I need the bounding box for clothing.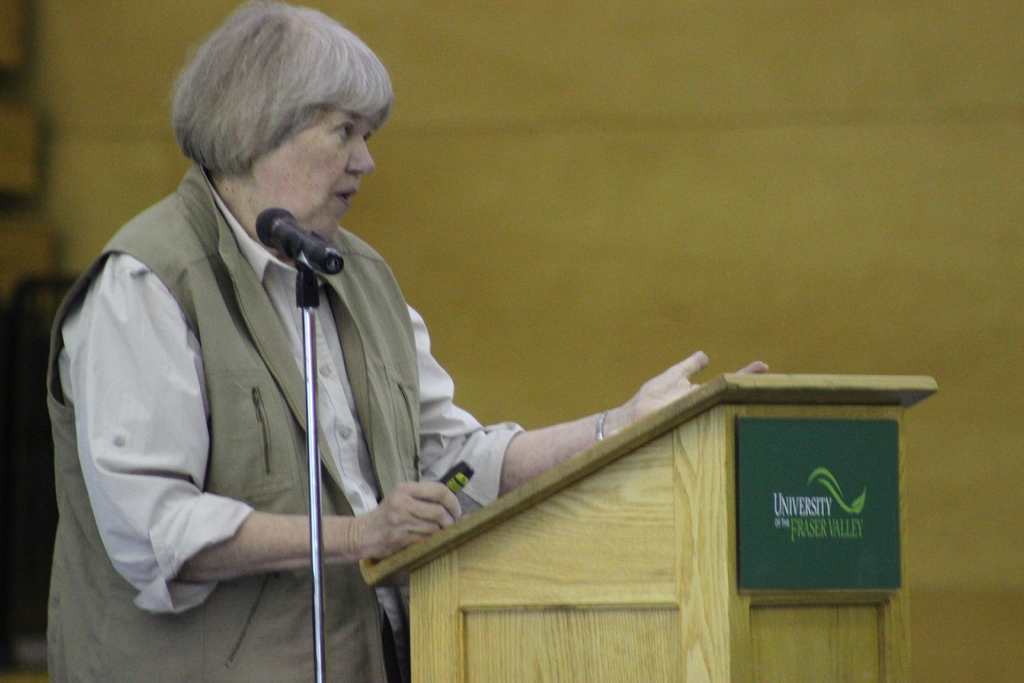
Here it is: (39,120,497,665).
